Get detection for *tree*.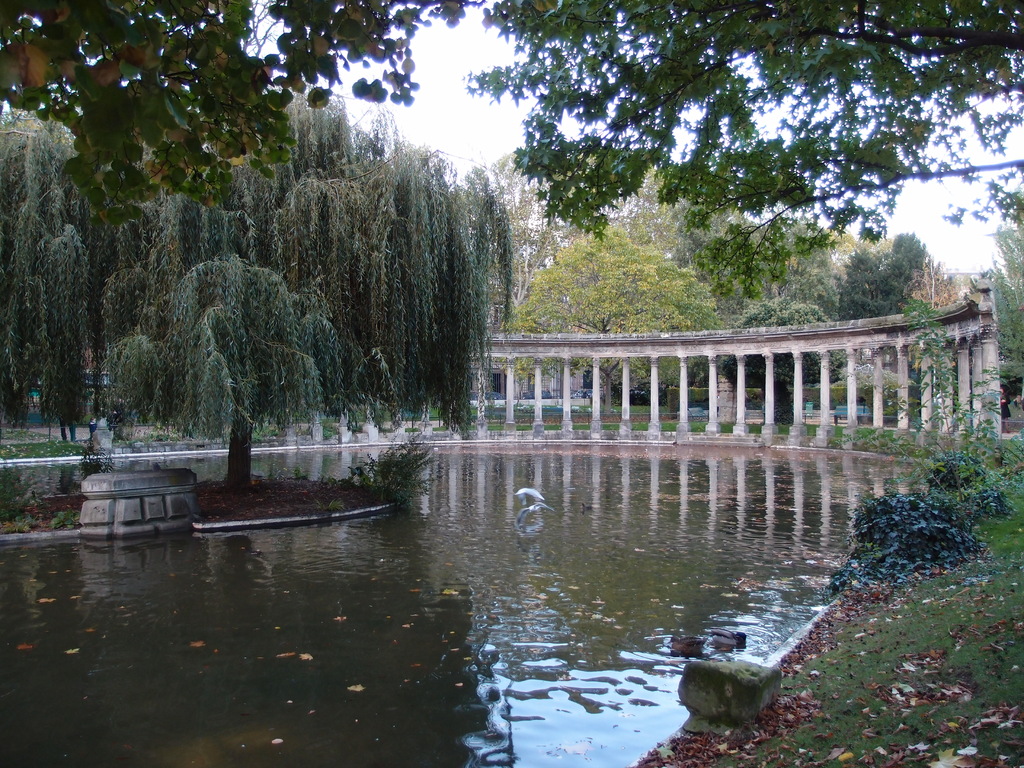
Detection: bbox(0, 0, 563, 230).
